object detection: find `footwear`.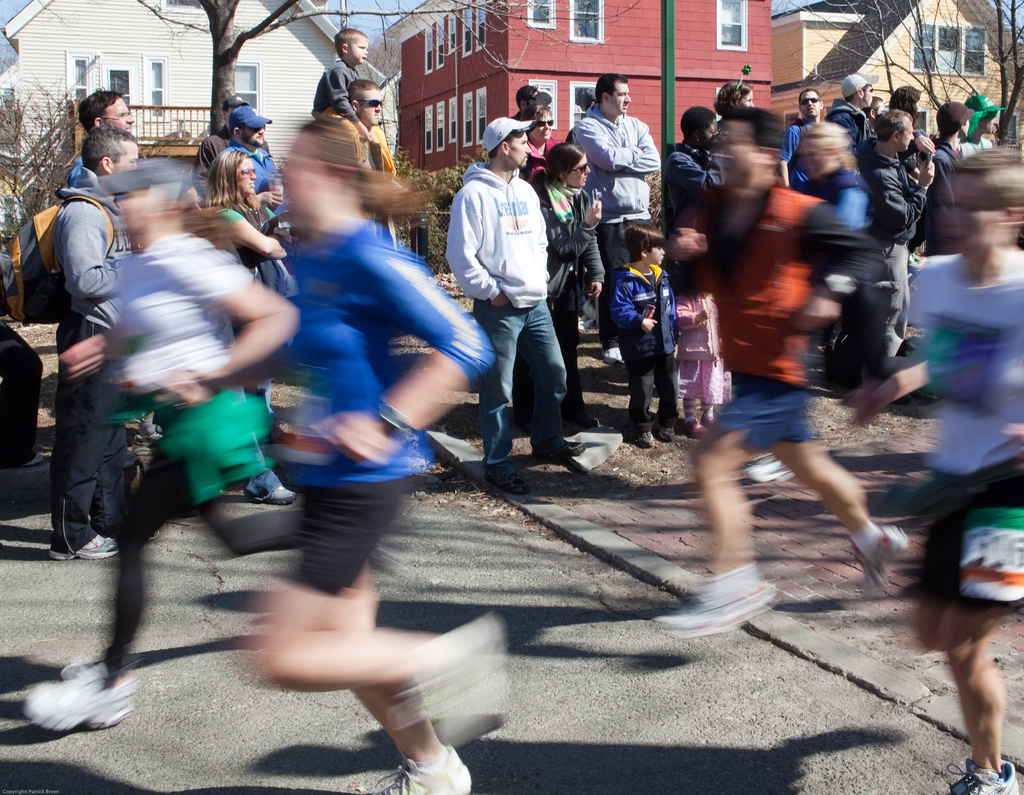
Rect(658, 561, 778, 637).
